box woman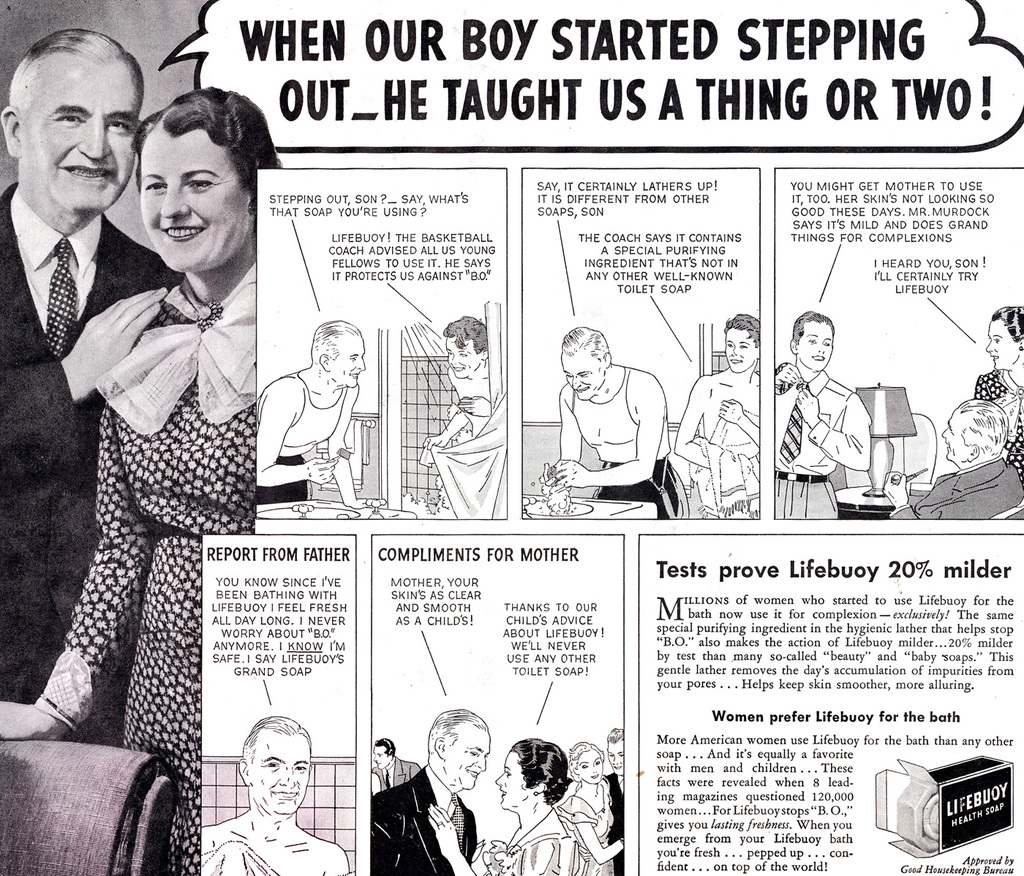
<bbox>467, 729, 568, 875</bbox>
